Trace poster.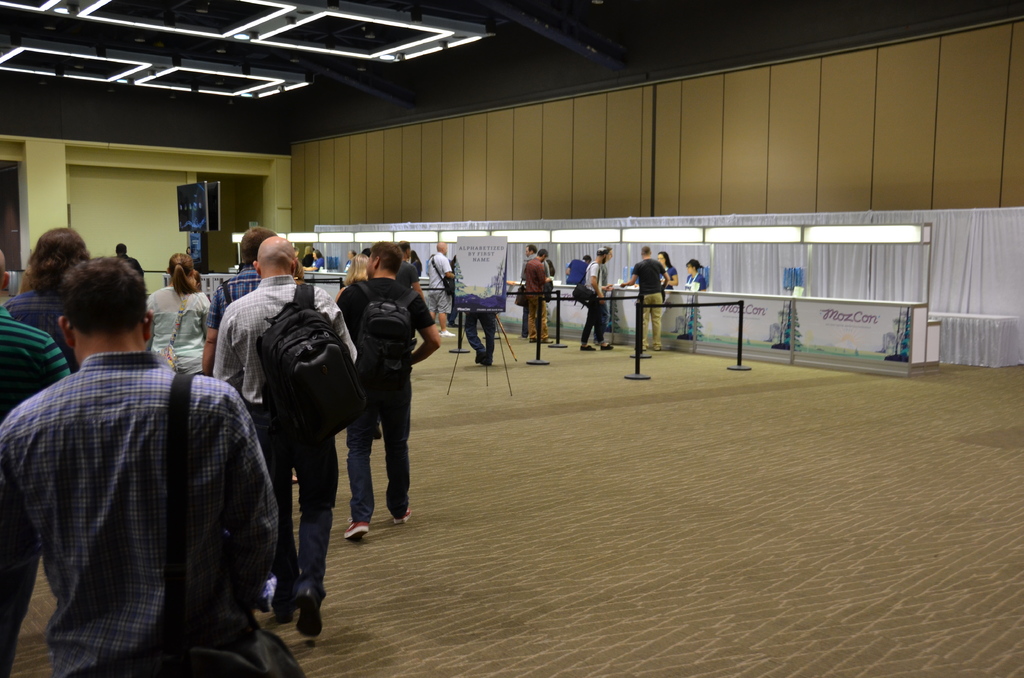
Traced to bbox=(797, 296, 918, 366).
